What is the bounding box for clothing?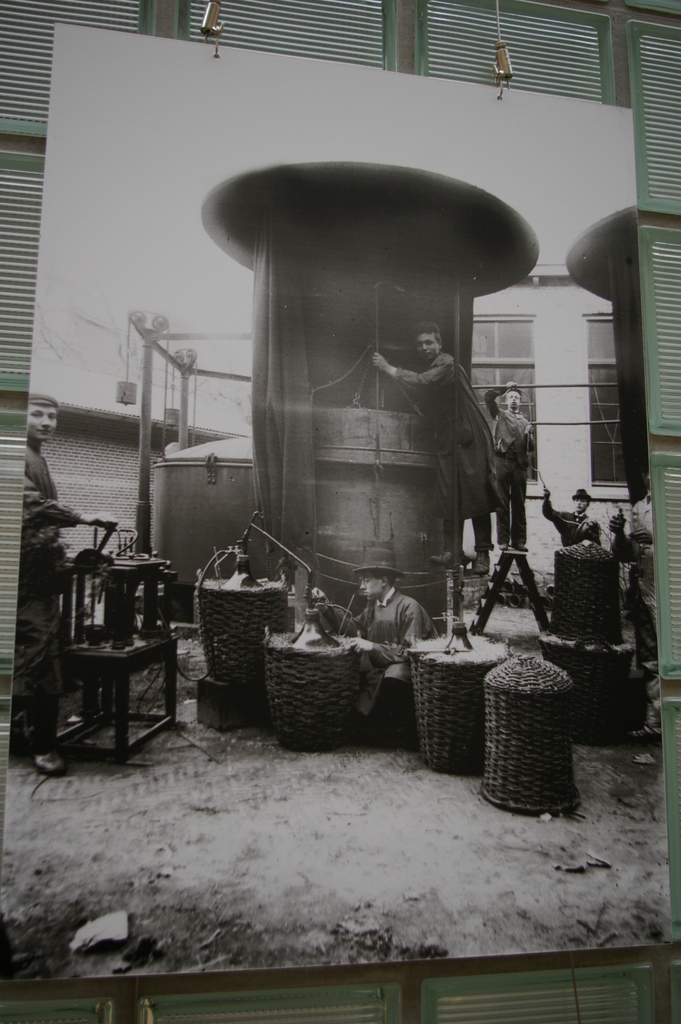
<bbox>491, 410, 535, 543</bbox>.
